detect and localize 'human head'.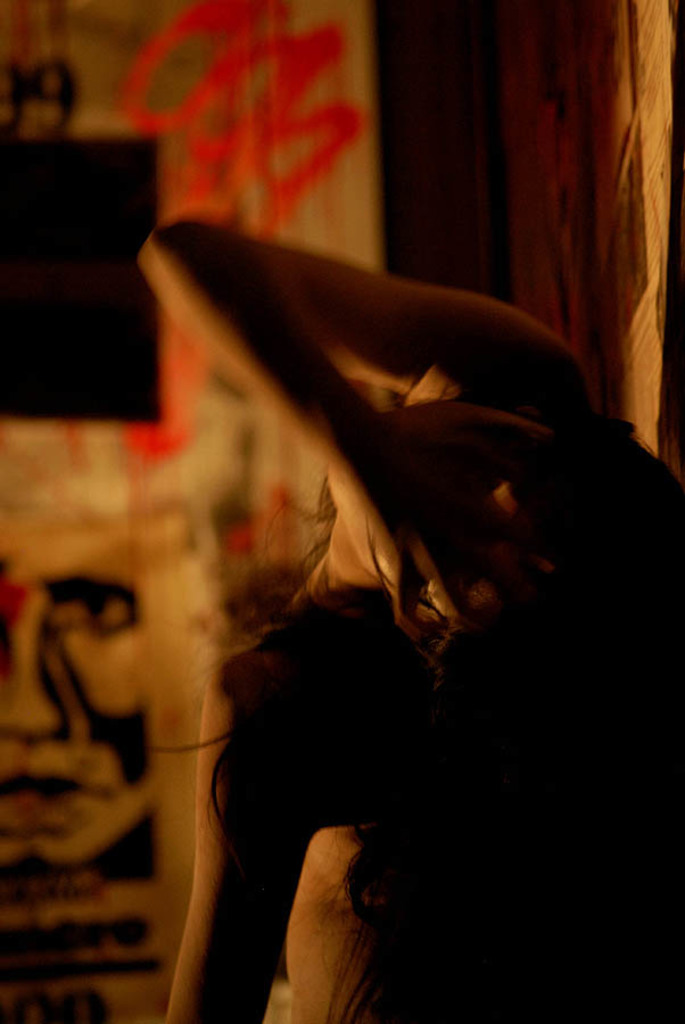
Localized at (322, 411, 647, 645).
